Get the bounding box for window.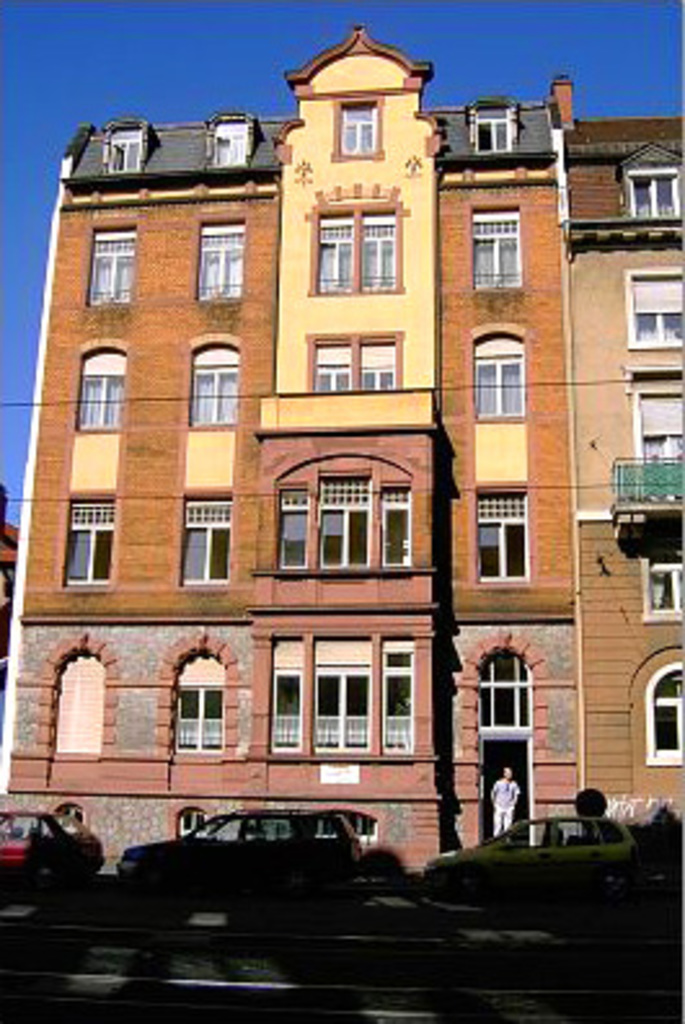
crop(628, 168, 680, 222).
